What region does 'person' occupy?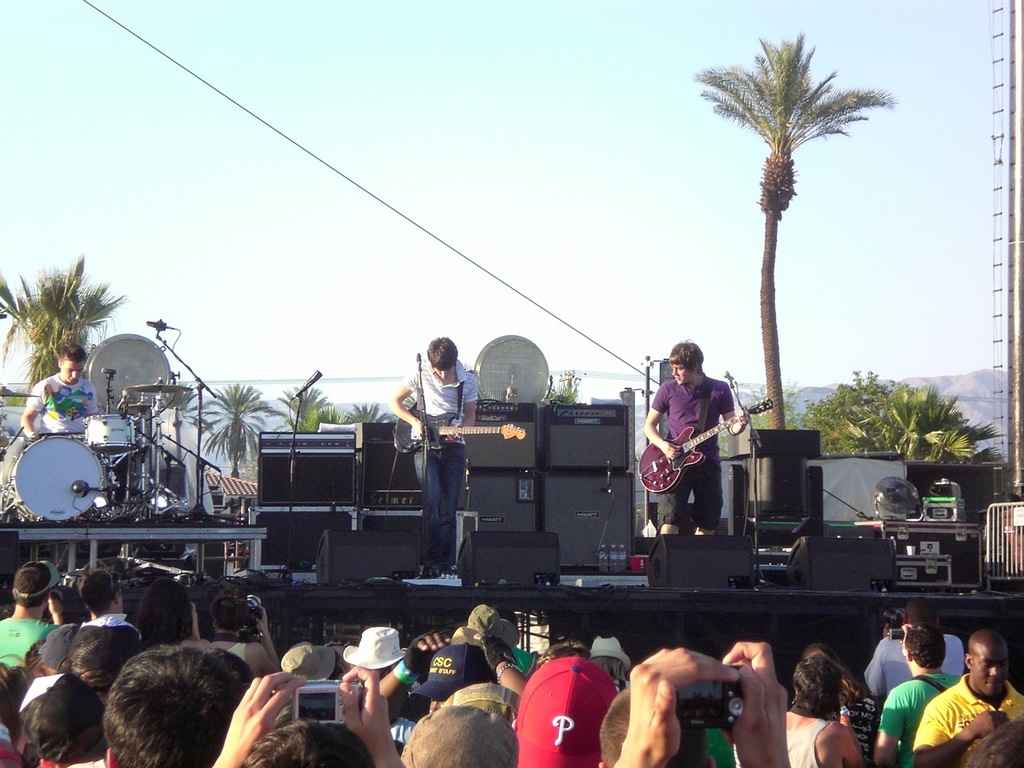
643 342 750 532.
